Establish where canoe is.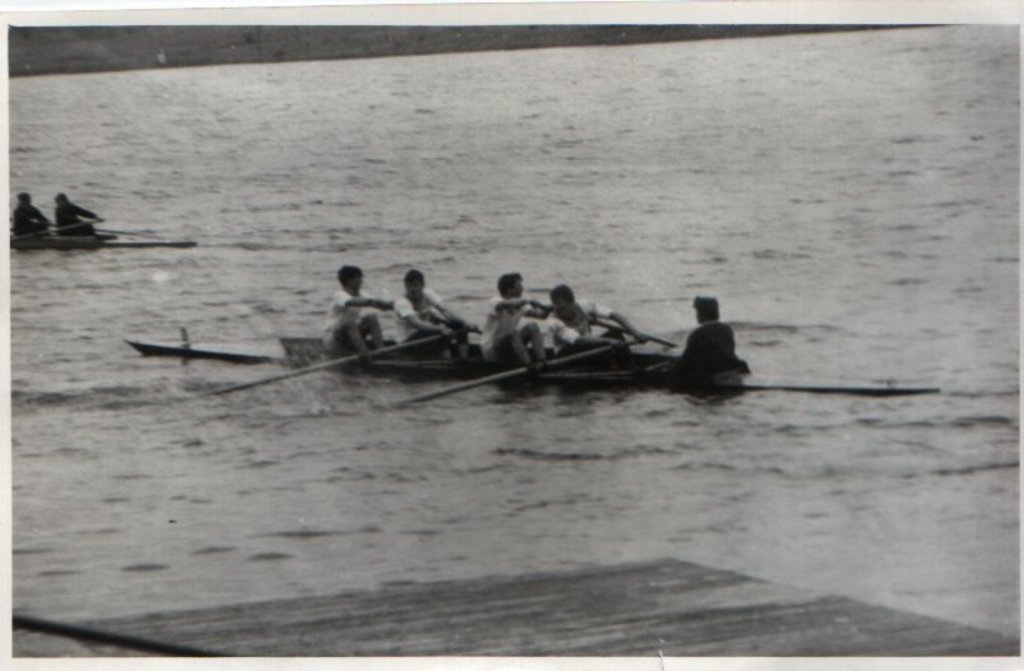
Established at select_region(133, 348, 943, 392).
